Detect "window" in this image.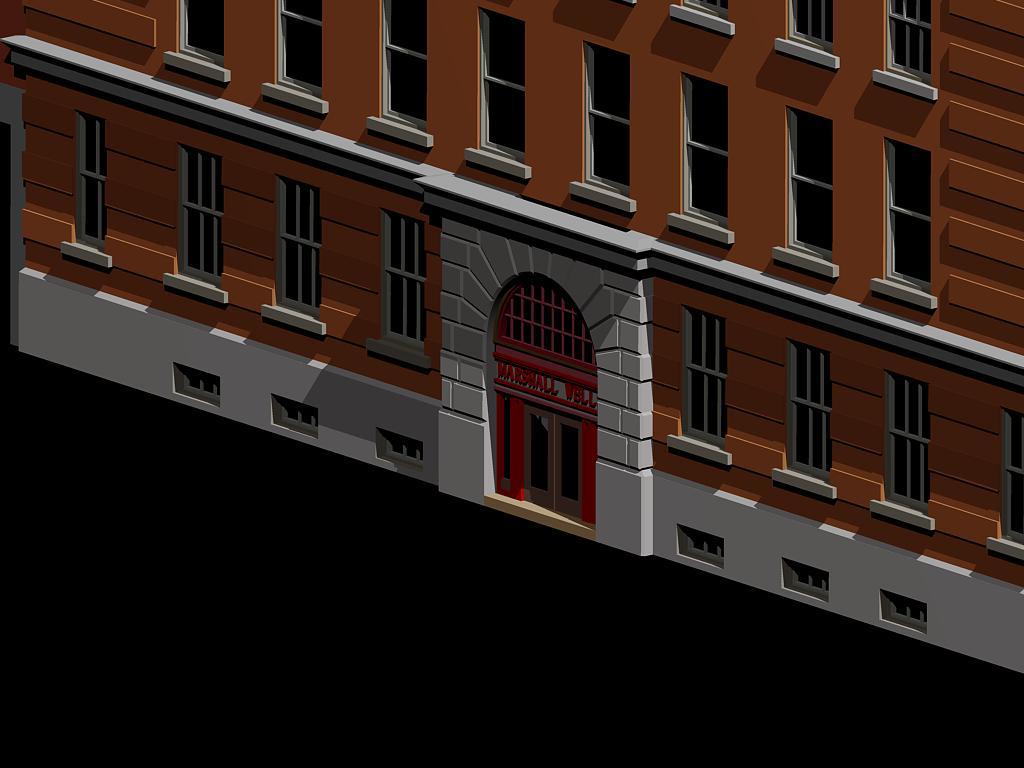
Detection: [371, 208, 433, 363].
